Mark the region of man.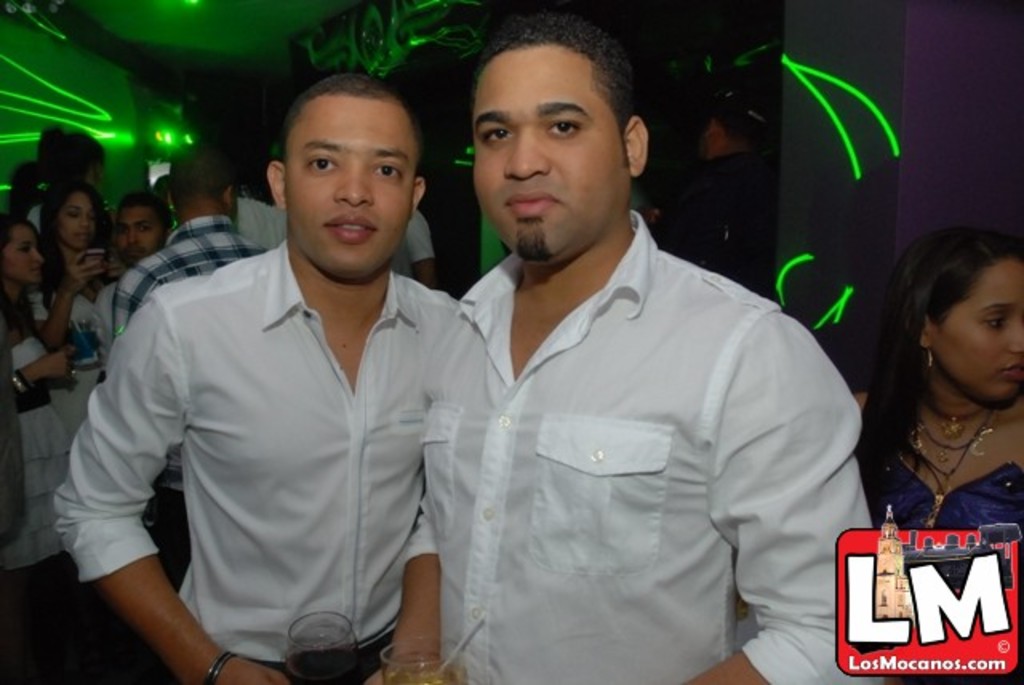
Region: [left=118, top=136, right=259, bottom=342].
